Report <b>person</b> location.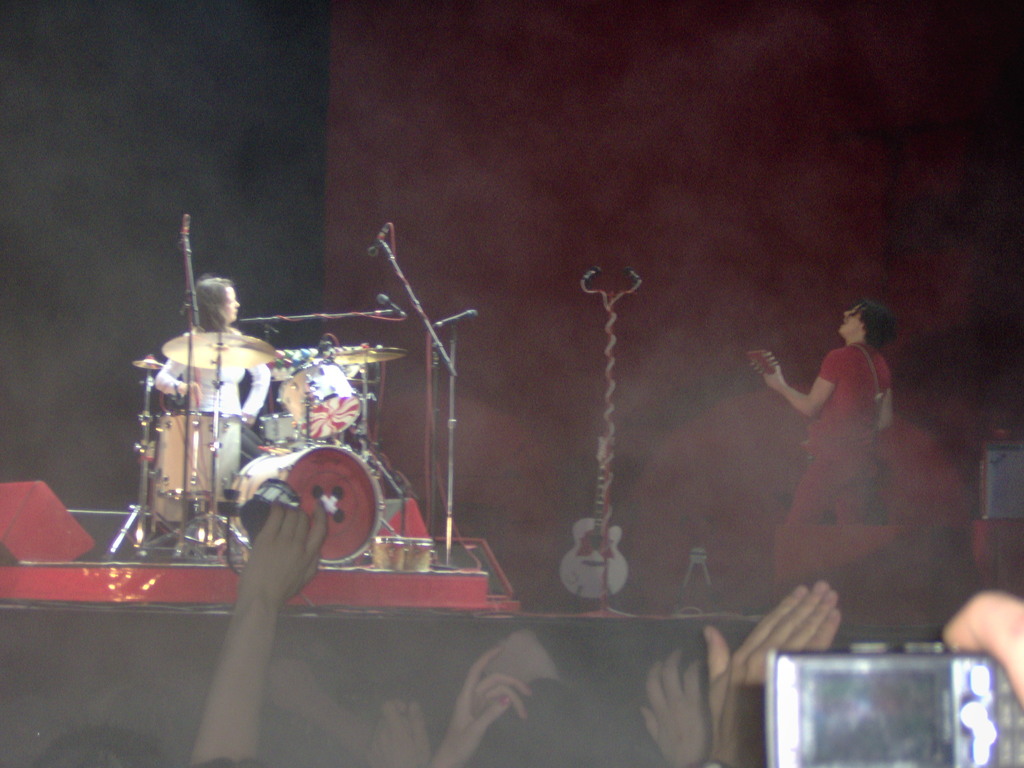
Report: left=154, top=273, right=275, bottom=470.
